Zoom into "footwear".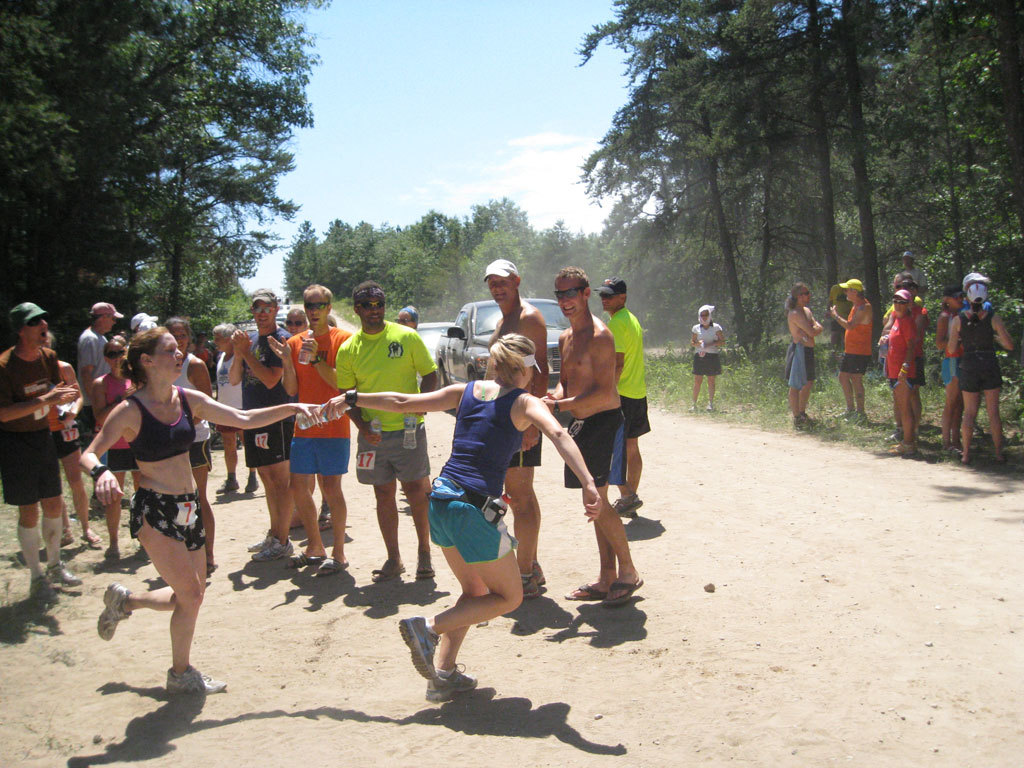
Zoom target: left=615, top=483, right=647, bottom=517.
